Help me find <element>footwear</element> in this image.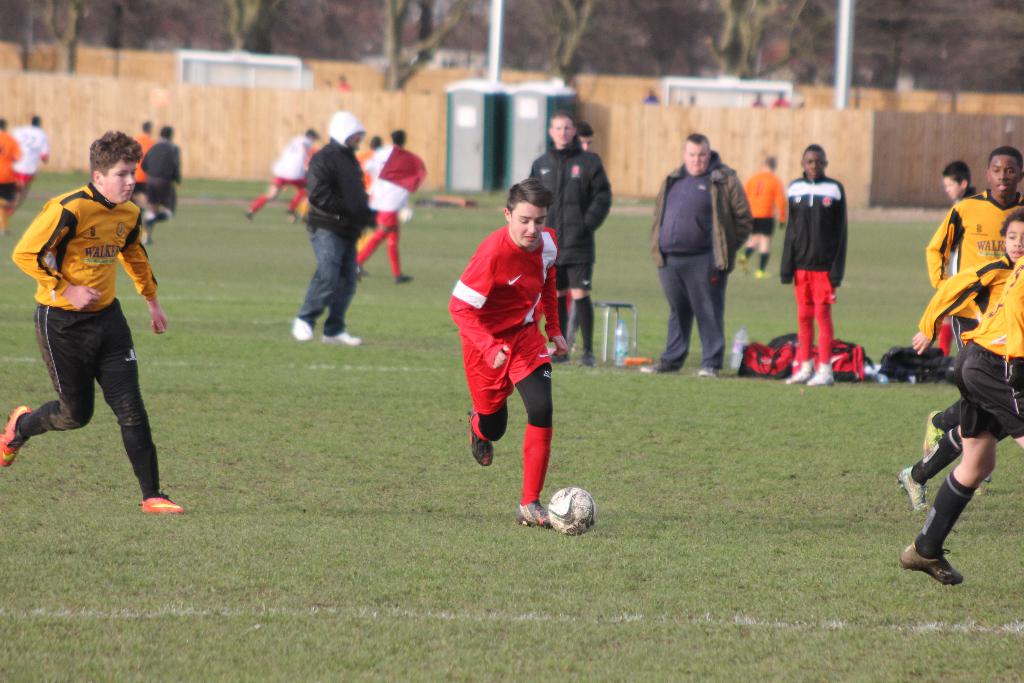
Found it: bbox=[141, 488, 184, 518].
